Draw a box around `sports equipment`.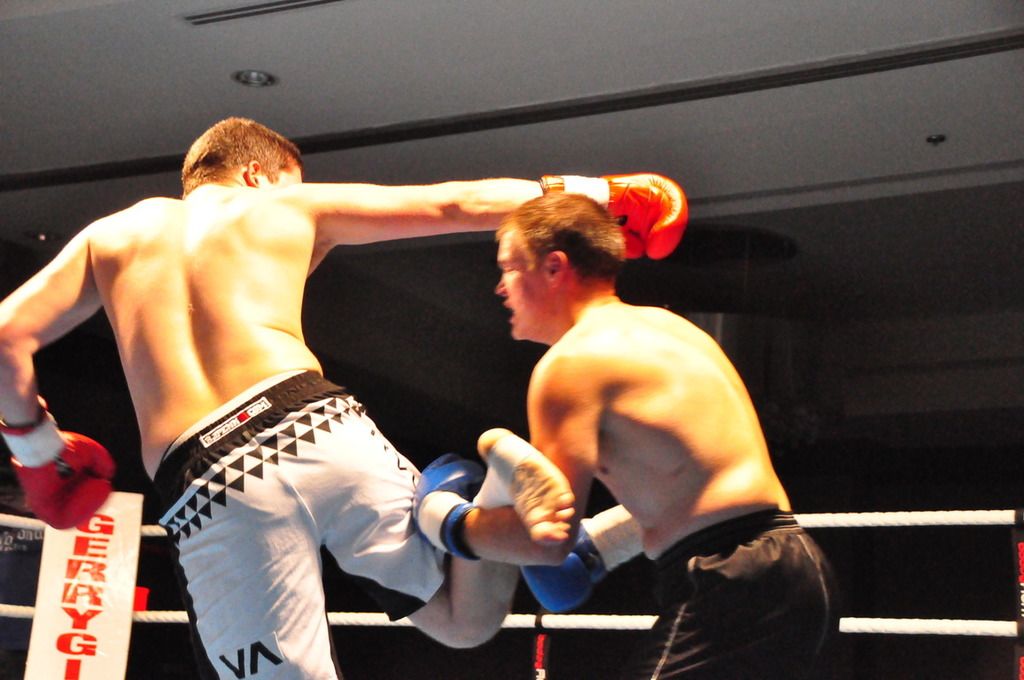
0:395:113:531.
